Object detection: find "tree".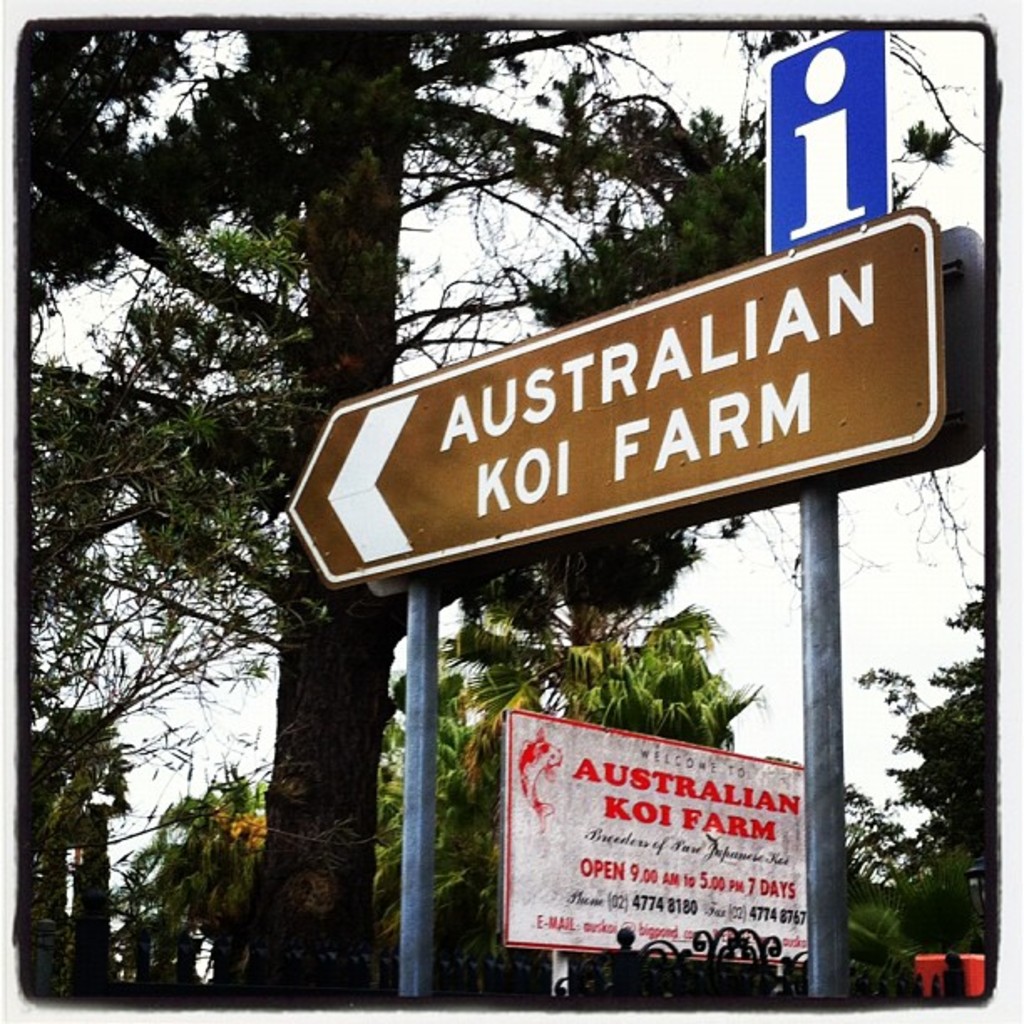
(x1=847, y1=601, x2=986, y2=950).
